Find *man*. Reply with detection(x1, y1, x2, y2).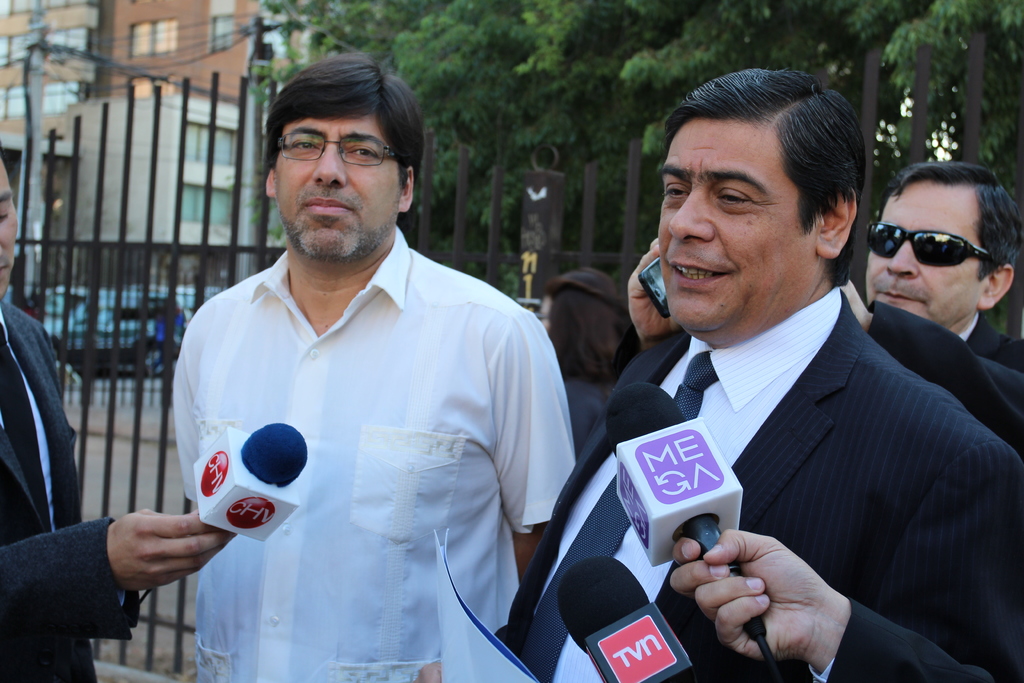
detection(625, 156, 1023, 452).
